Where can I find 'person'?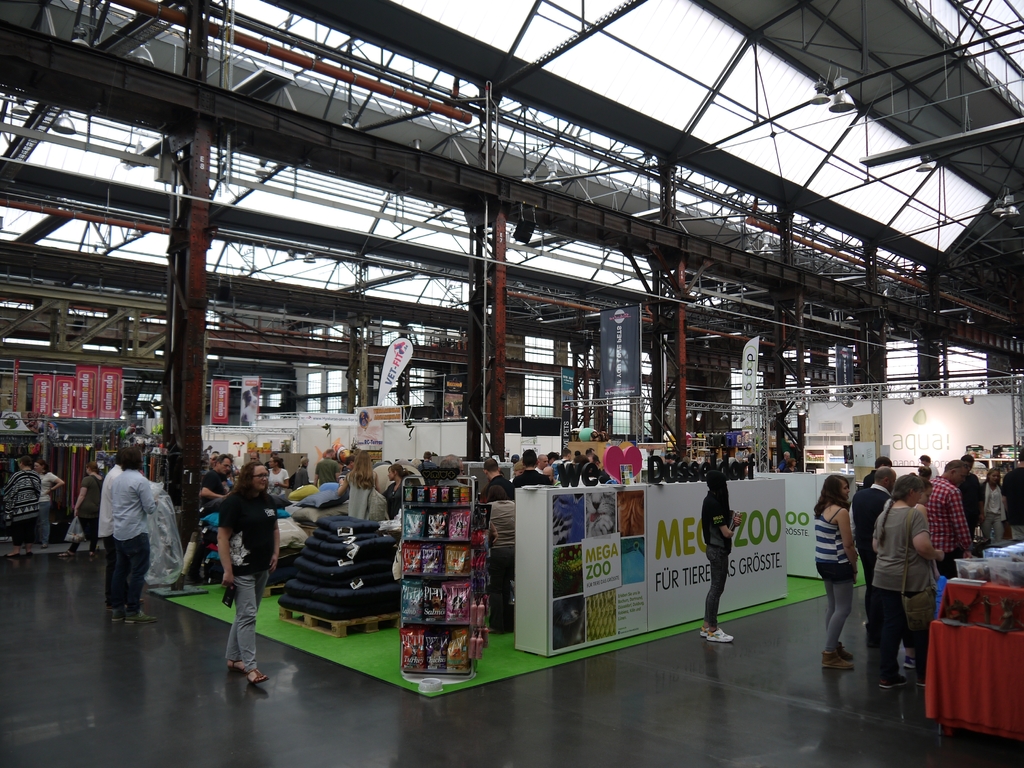
You can find it at <box>376,465,406,524</box>.
